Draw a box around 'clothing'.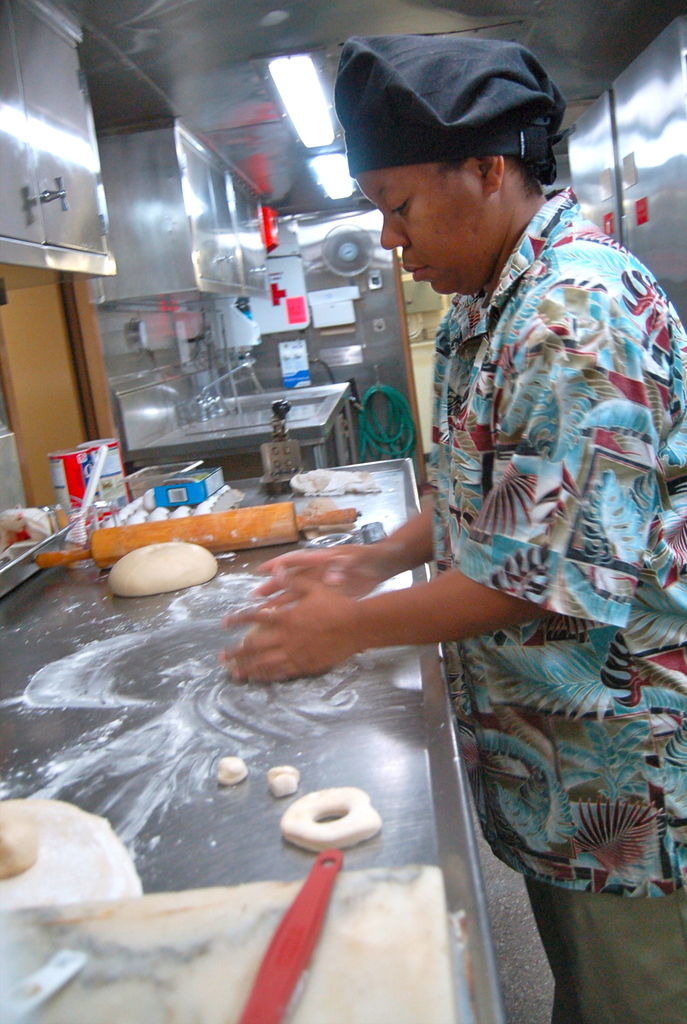
(437, 196, 686, 1023).
